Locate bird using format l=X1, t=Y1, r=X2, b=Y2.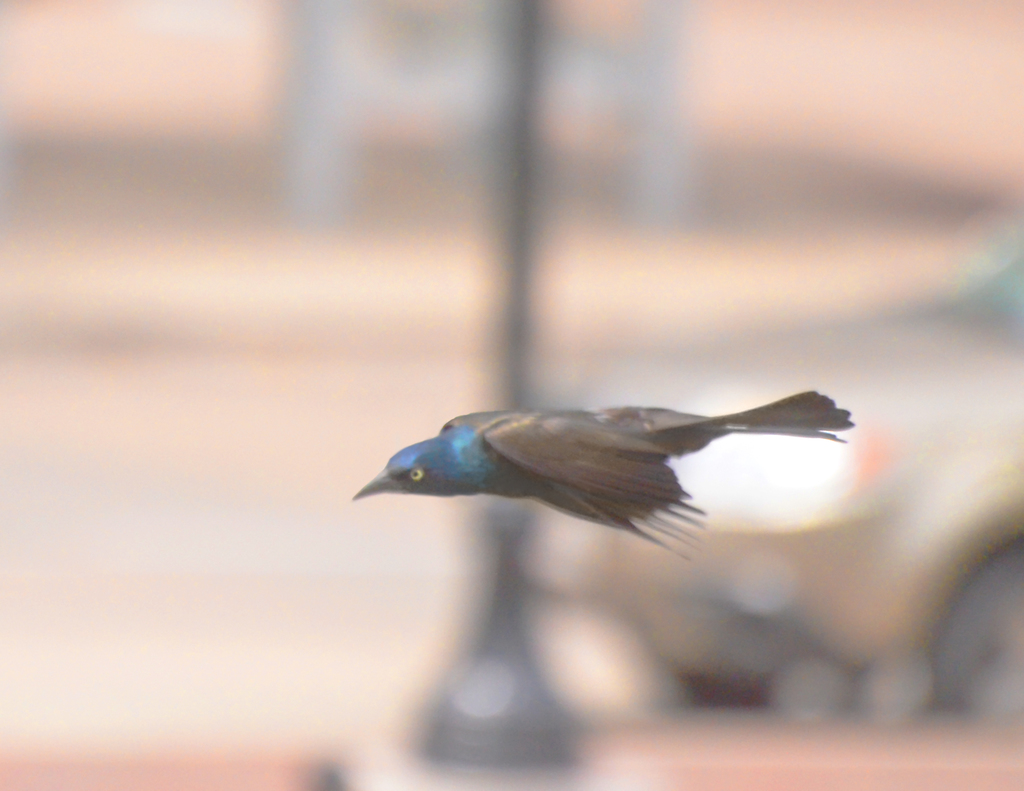
l=344, t=390, r=887, b=583.
